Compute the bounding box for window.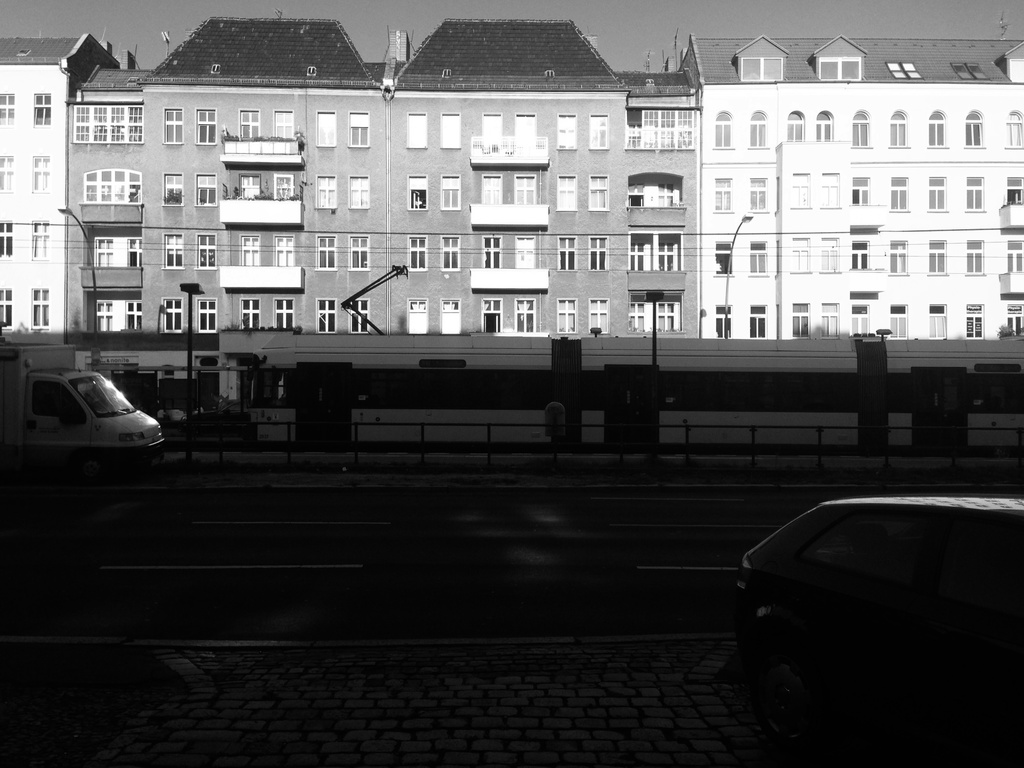
bbox(749, 179, 767, 214).
